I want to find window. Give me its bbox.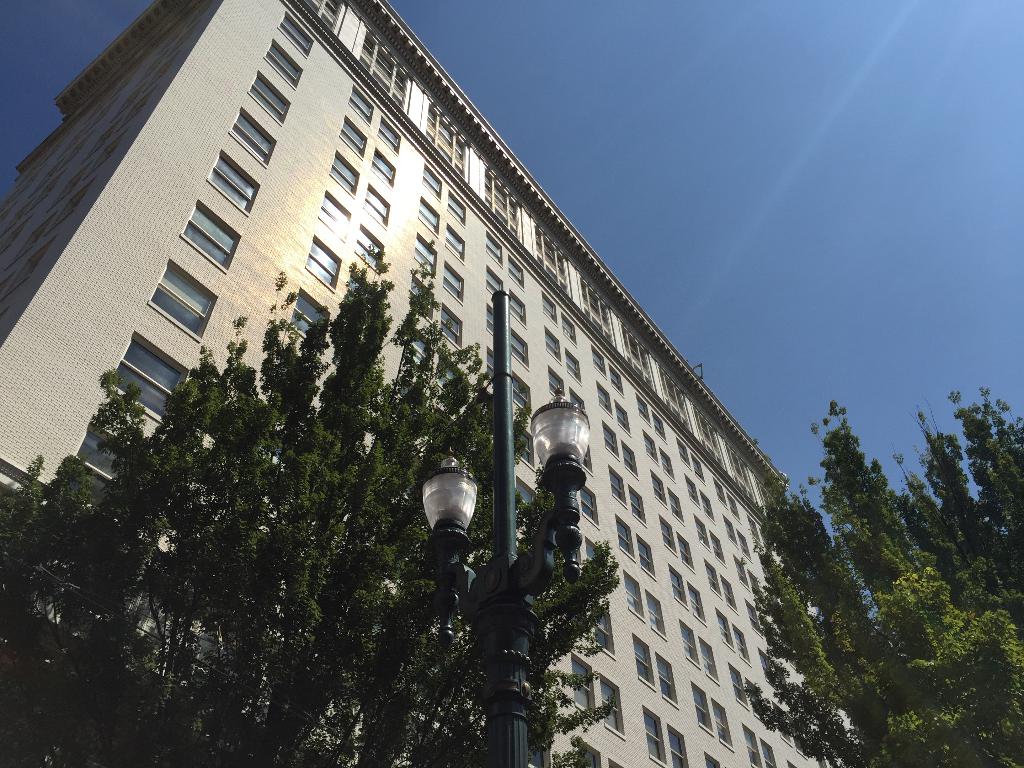
324,156,364,189.
